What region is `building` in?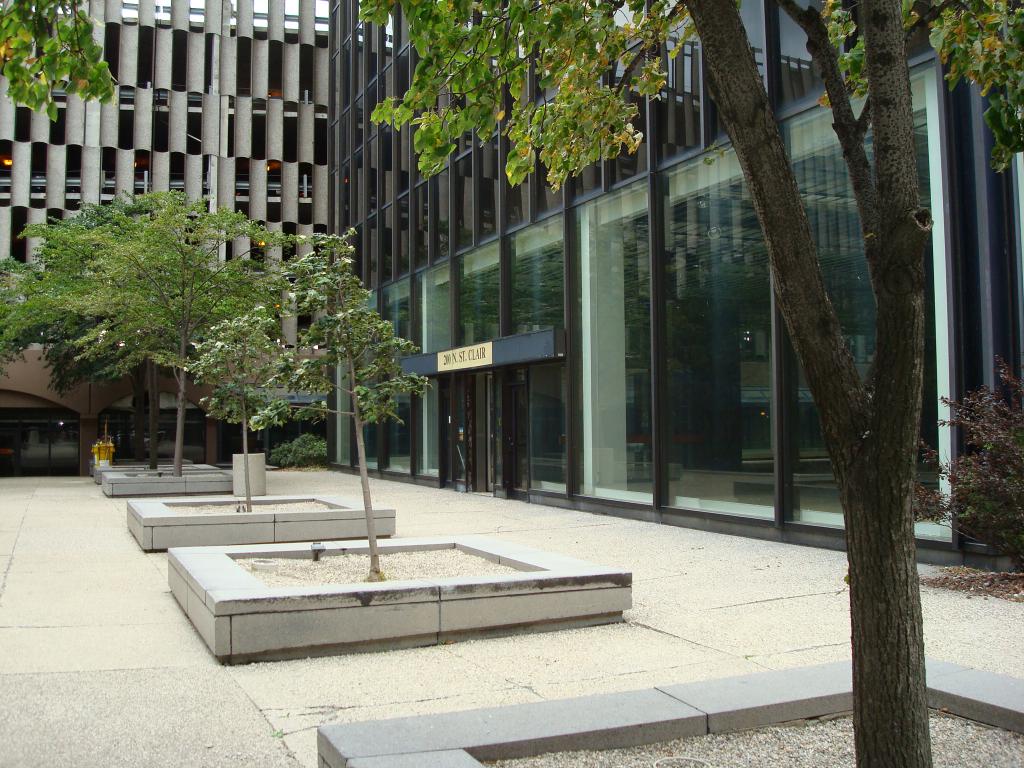
(left=0, top=0, right=333, bottom=475).
